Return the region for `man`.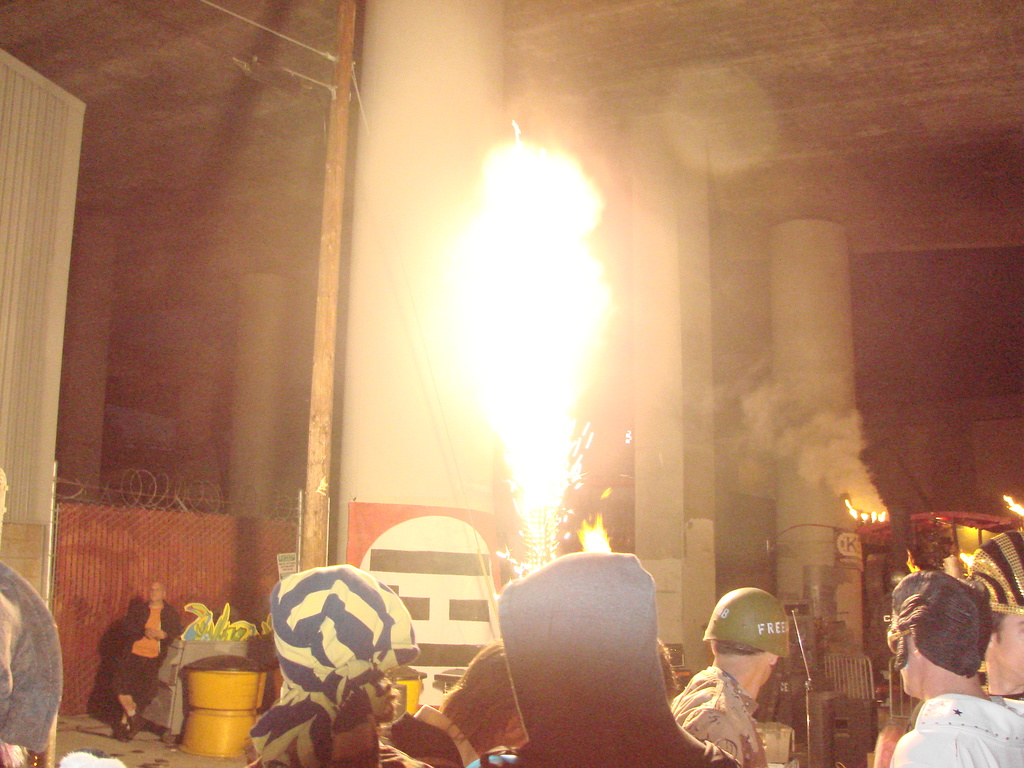
(left=875, top=572, right=1023, bottom=767).
